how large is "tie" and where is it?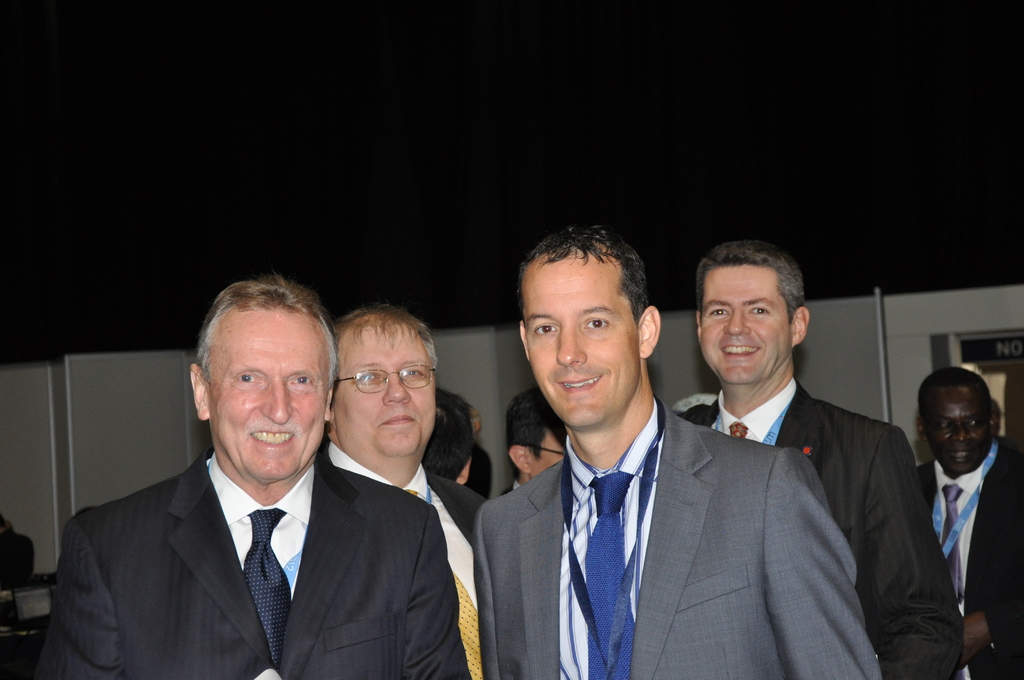
Bounding box: detection(583, 469, 638, 679).
